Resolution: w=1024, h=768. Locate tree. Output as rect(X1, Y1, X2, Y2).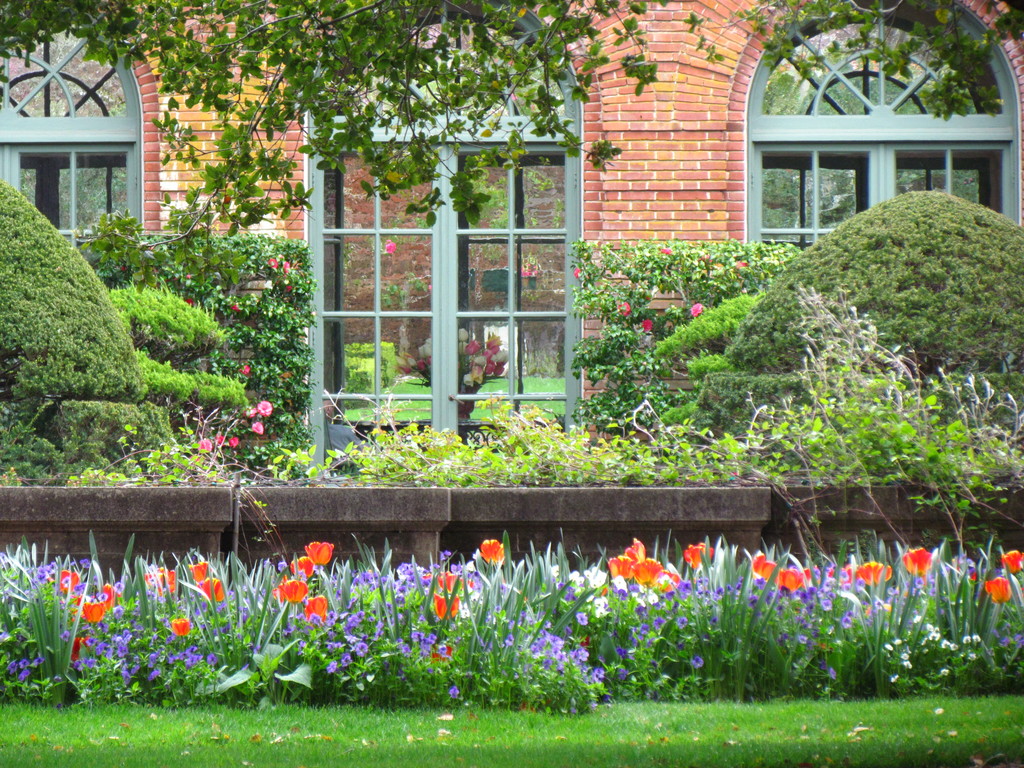
rect(0, 0, 1020, 260).
